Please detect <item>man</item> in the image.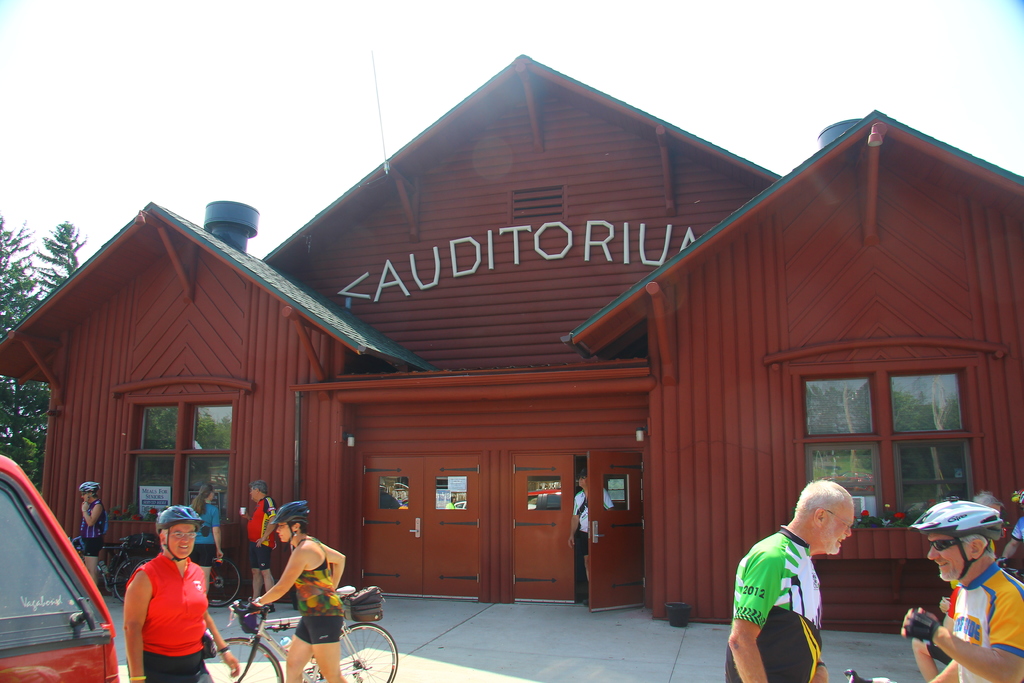
[left=898, top=495, right=1023, bottom=682].
